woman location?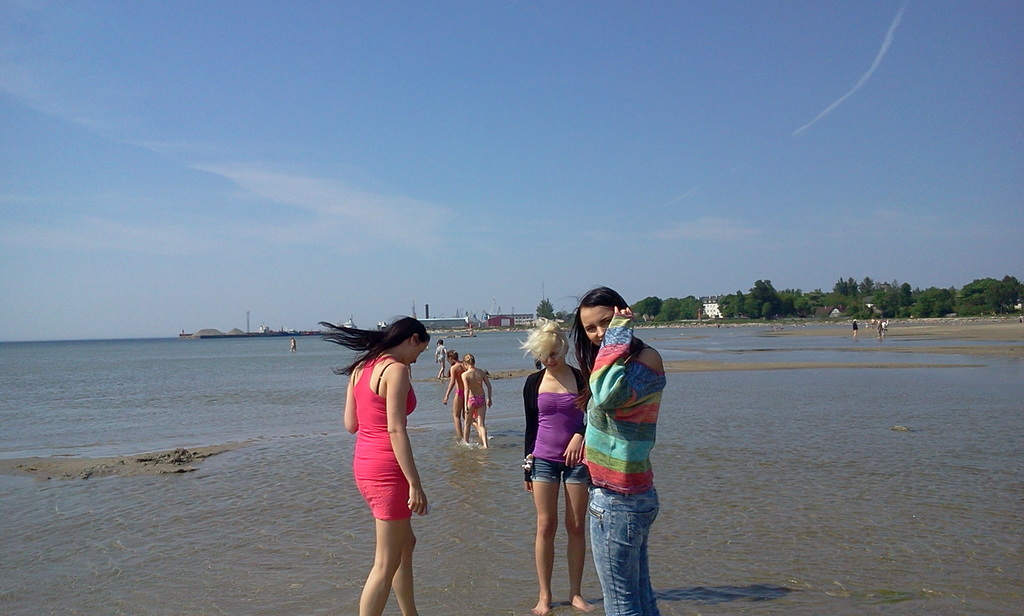
[x1=444, y1=350, x2=480, y2=441]
